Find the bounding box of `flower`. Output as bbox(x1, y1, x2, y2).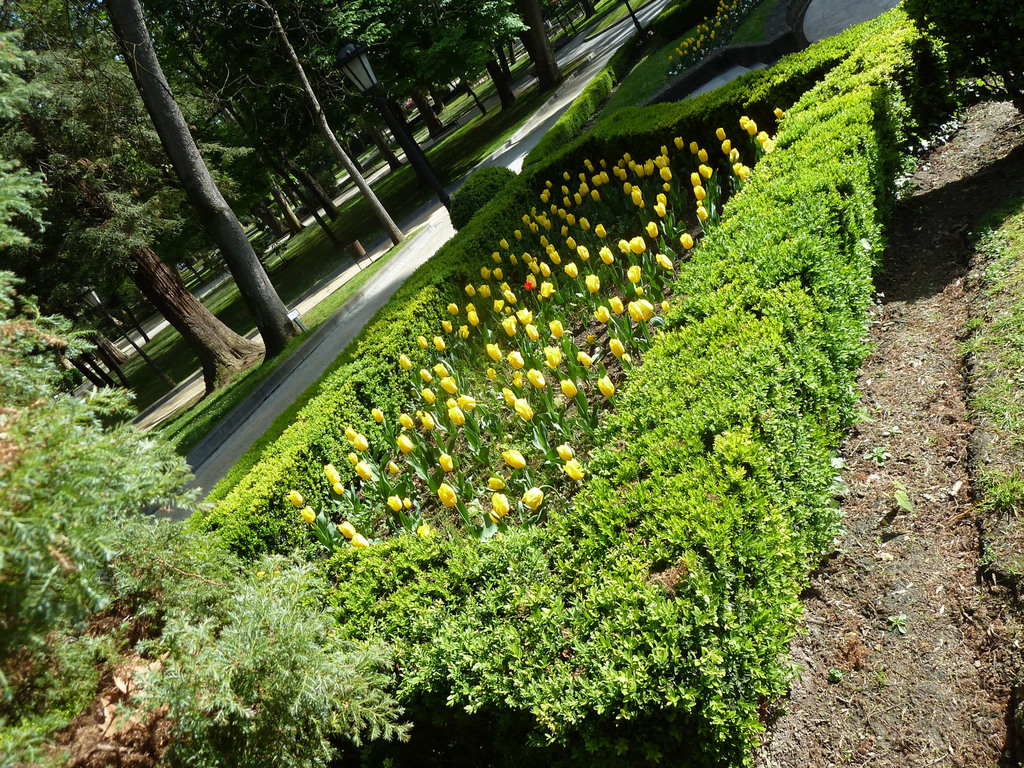
bbox(624, 182, 630, 196).
